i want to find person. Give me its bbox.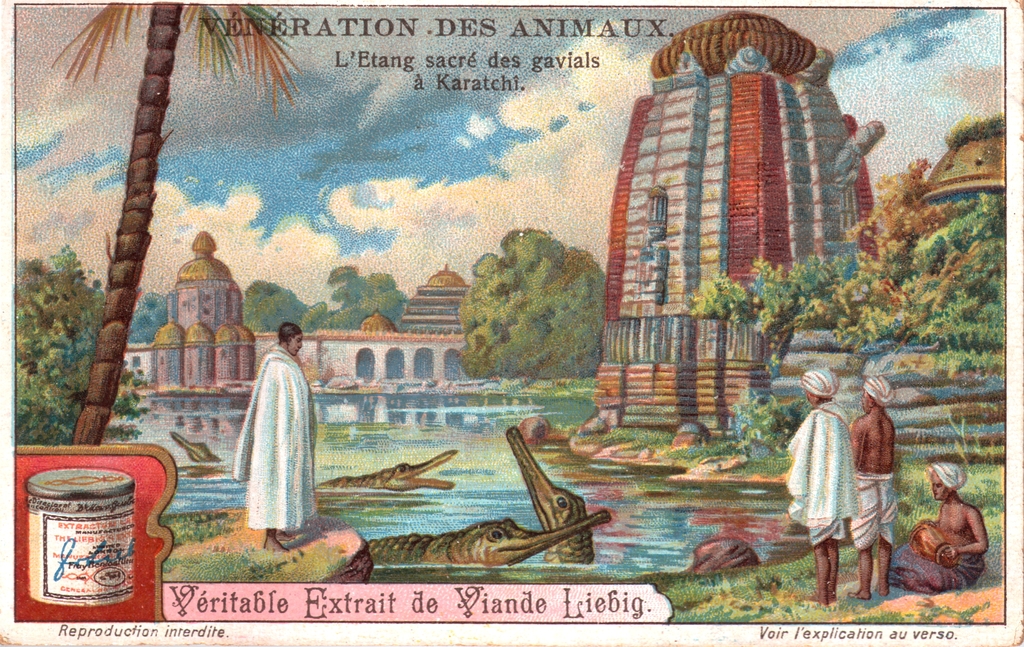
[846,372,900,598].
